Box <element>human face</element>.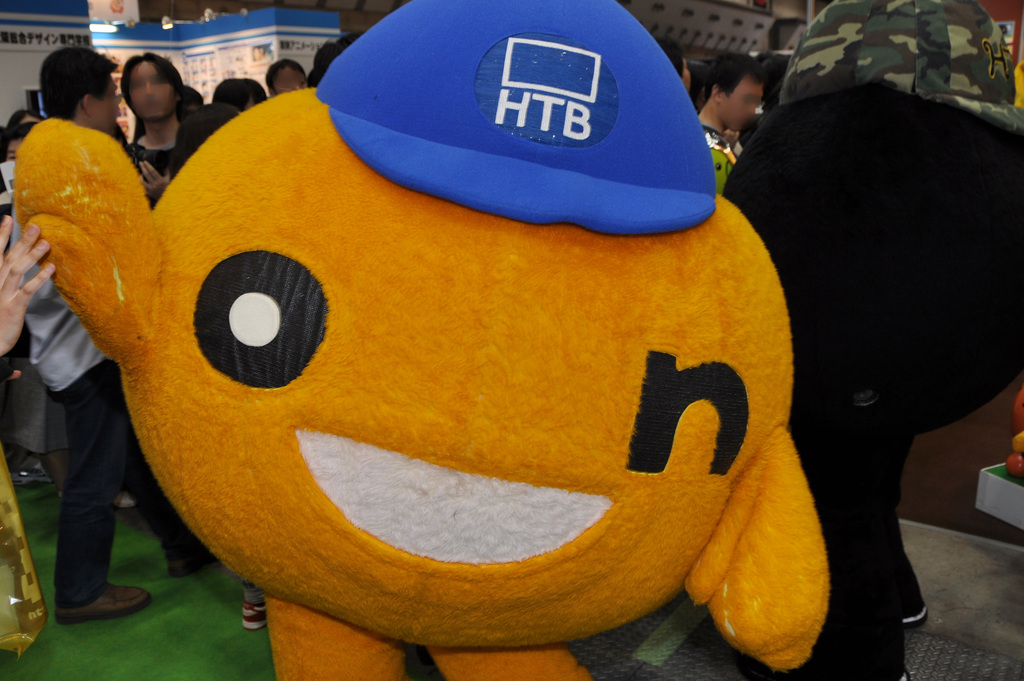
bbox=(90, 77, 121, 139).
